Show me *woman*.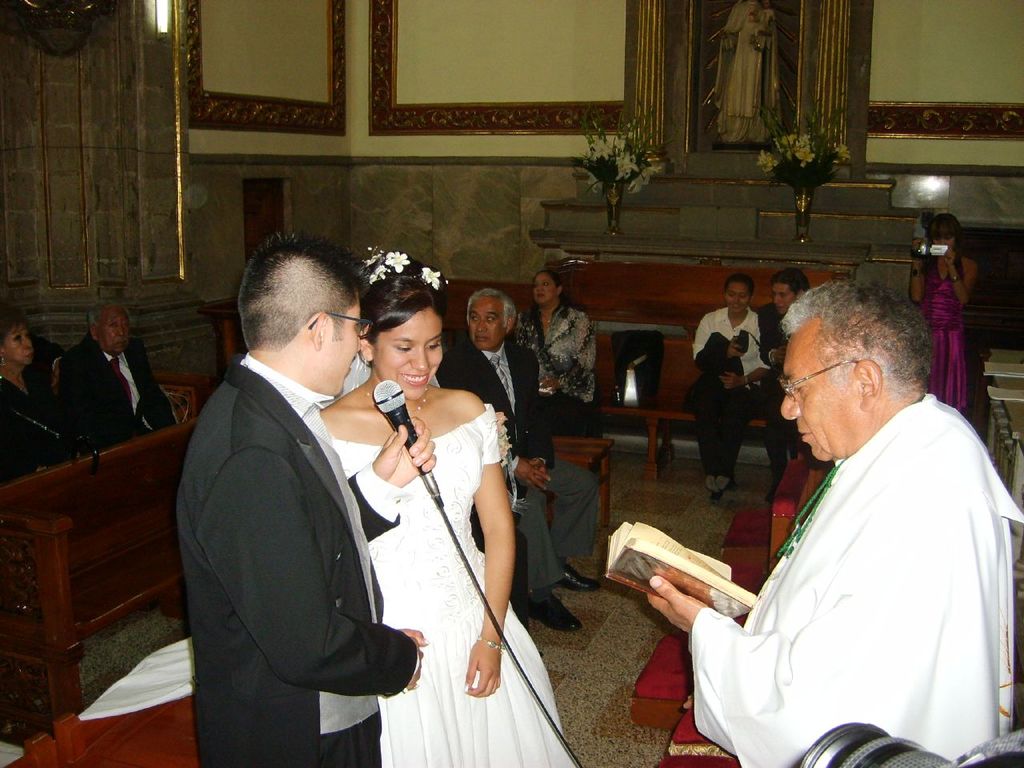
*woman* is here: box(909, 215, 979, 415).
